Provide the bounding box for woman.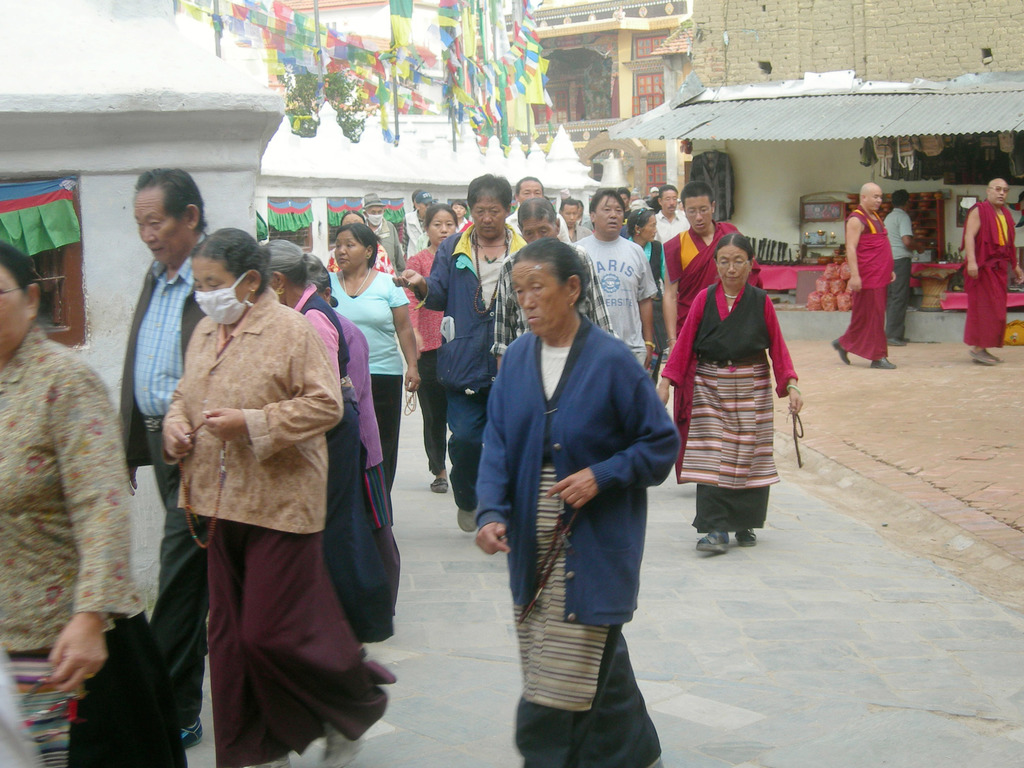
<region>652, 230, 803, 552</region>.
